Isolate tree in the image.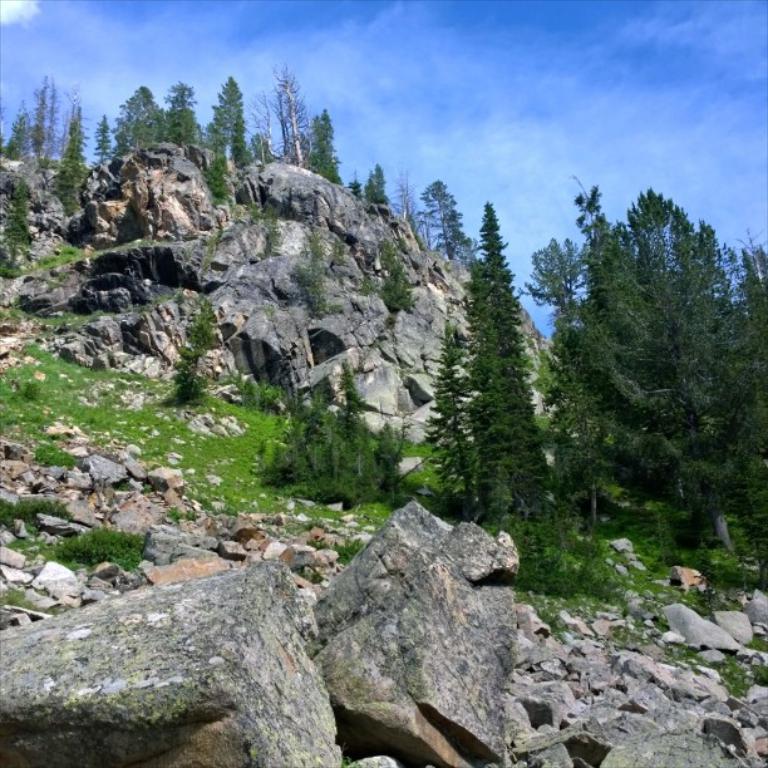
Isolated region: locate(35, 80, 45, 146).
